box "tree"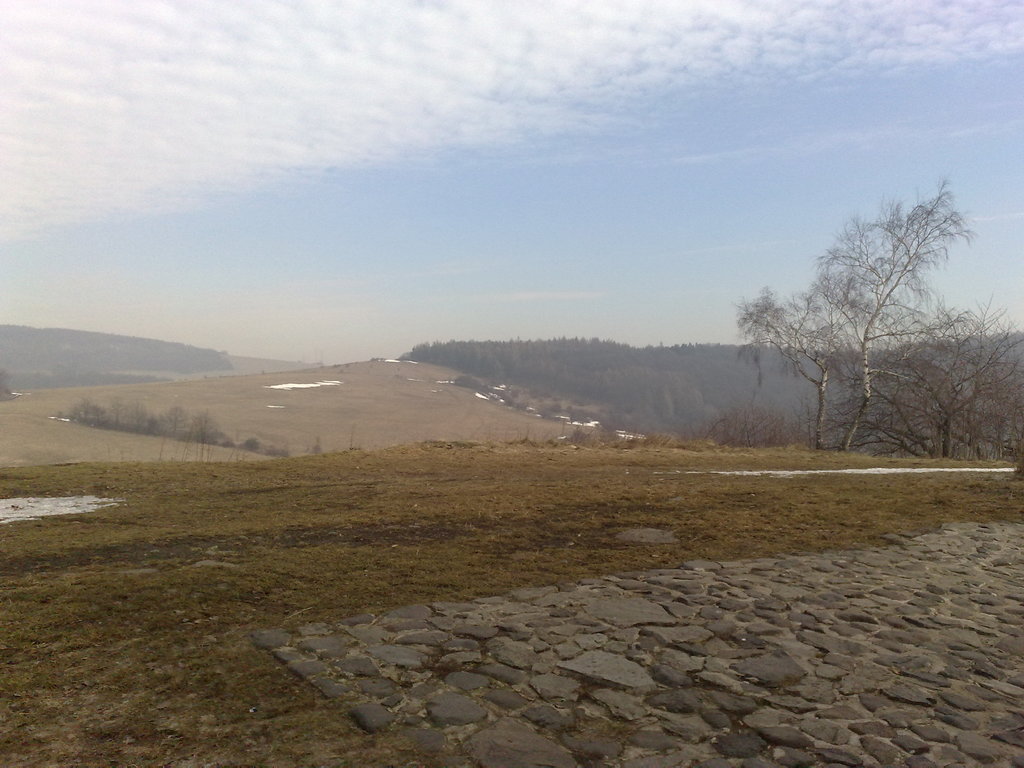
rect(734, 164, 980, 466)
